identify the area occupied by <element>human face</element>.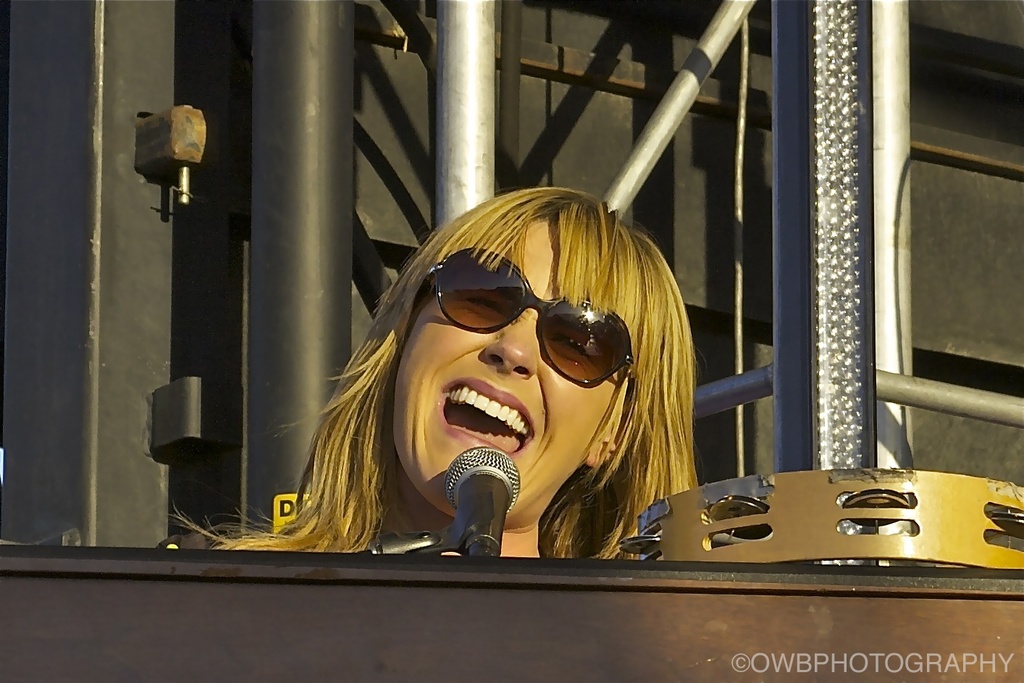
Area: rect(393, 219, 645, 520).
